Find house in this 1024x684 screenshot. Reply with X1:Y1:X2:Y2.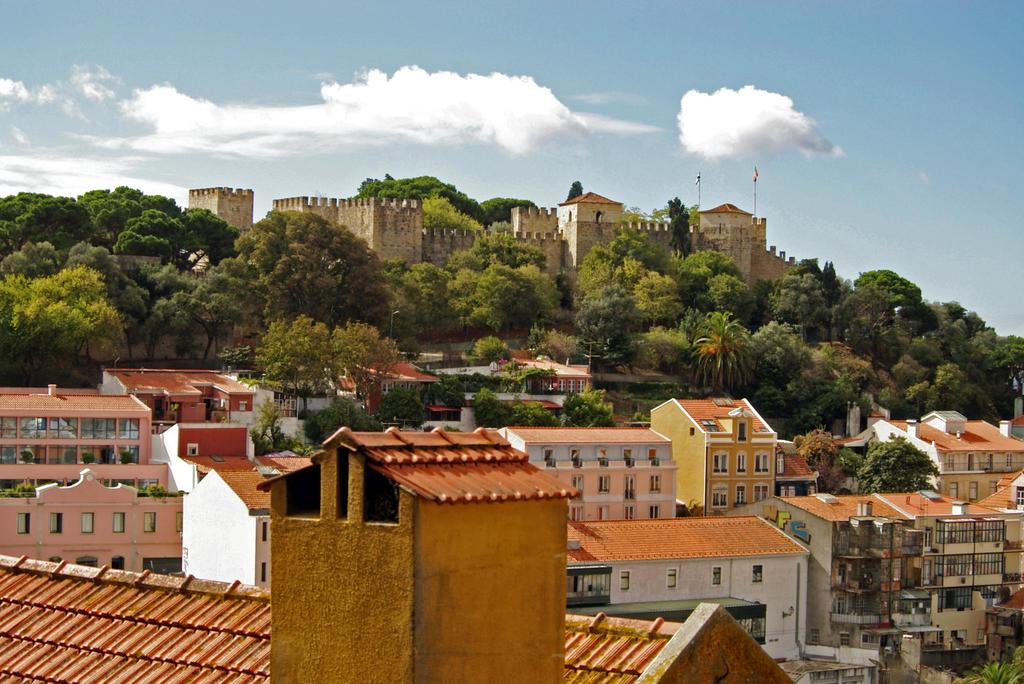
746:486:1020:655.
